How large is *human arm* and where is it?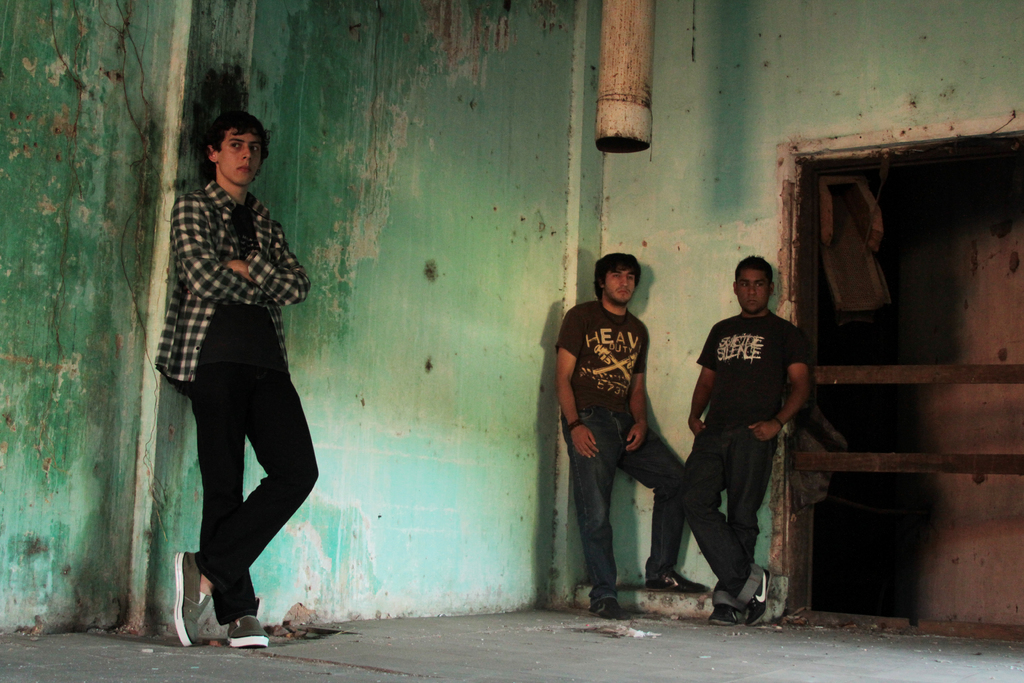
Bounding box: (621, 332, 648, 452).
